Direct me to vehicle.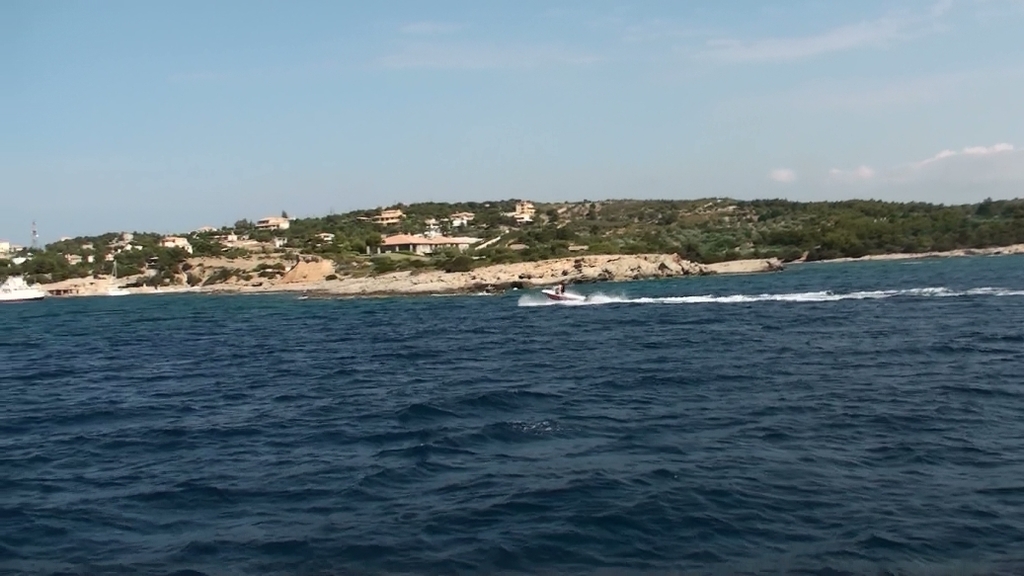
Direction: bbox=(0, 271, 44, 300).
